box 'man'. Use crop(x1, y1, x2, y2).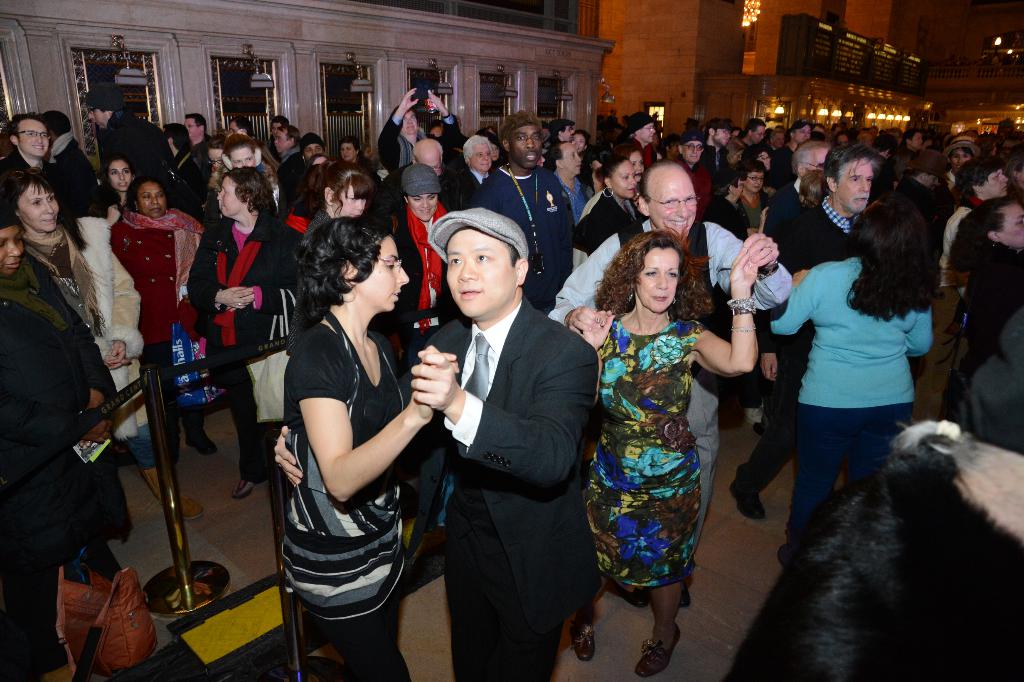
crop(544, 116, 579, 170).
